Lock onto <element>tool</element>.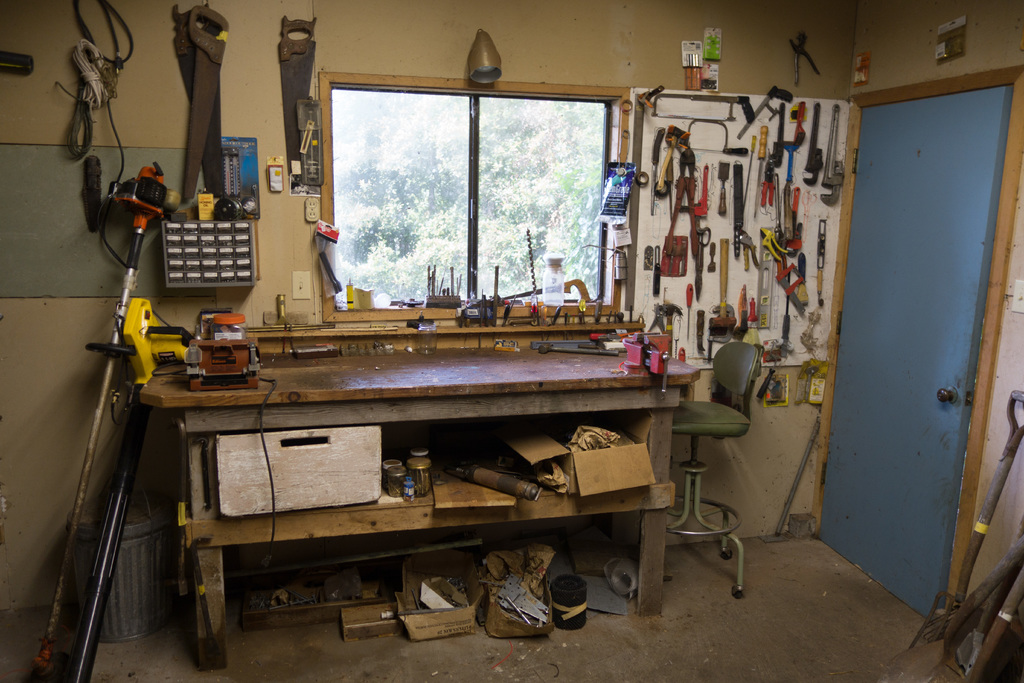
Locked: box(449, 271, 463, 300).
